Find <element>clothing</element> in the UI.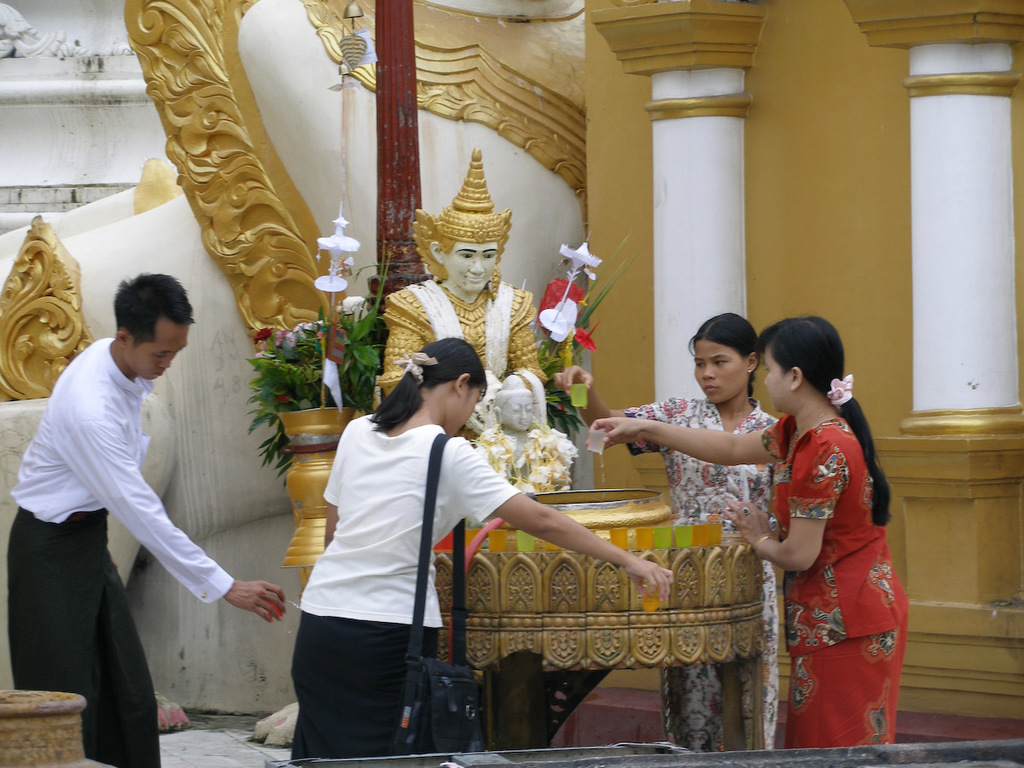
UI element at 376:280:547:443.
